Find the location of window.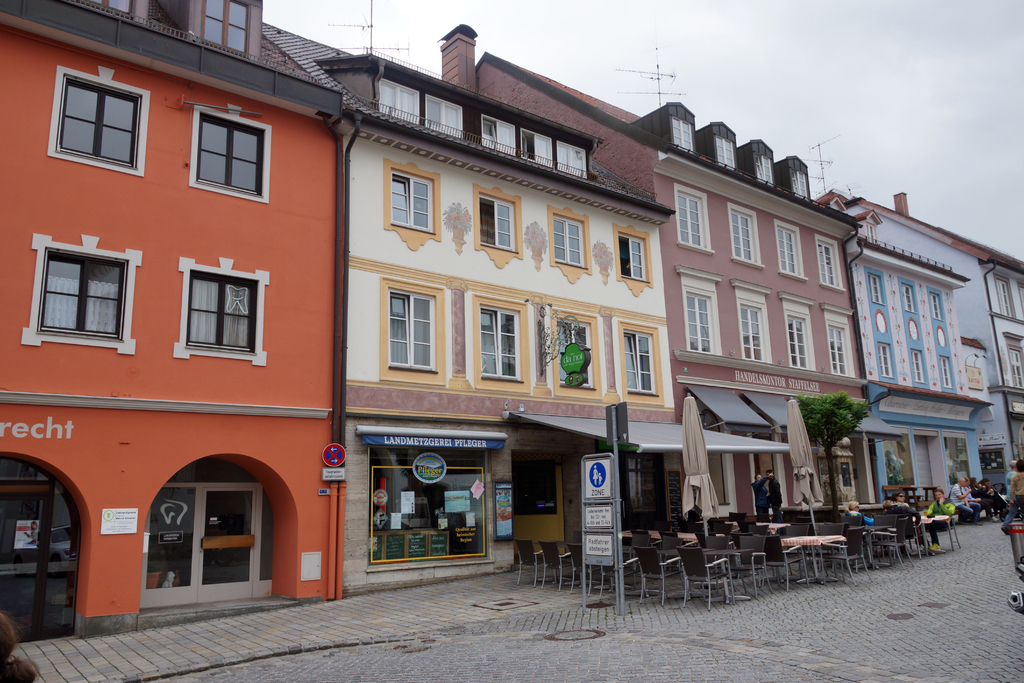
Location: select_region(56, 64, 143, 178).
